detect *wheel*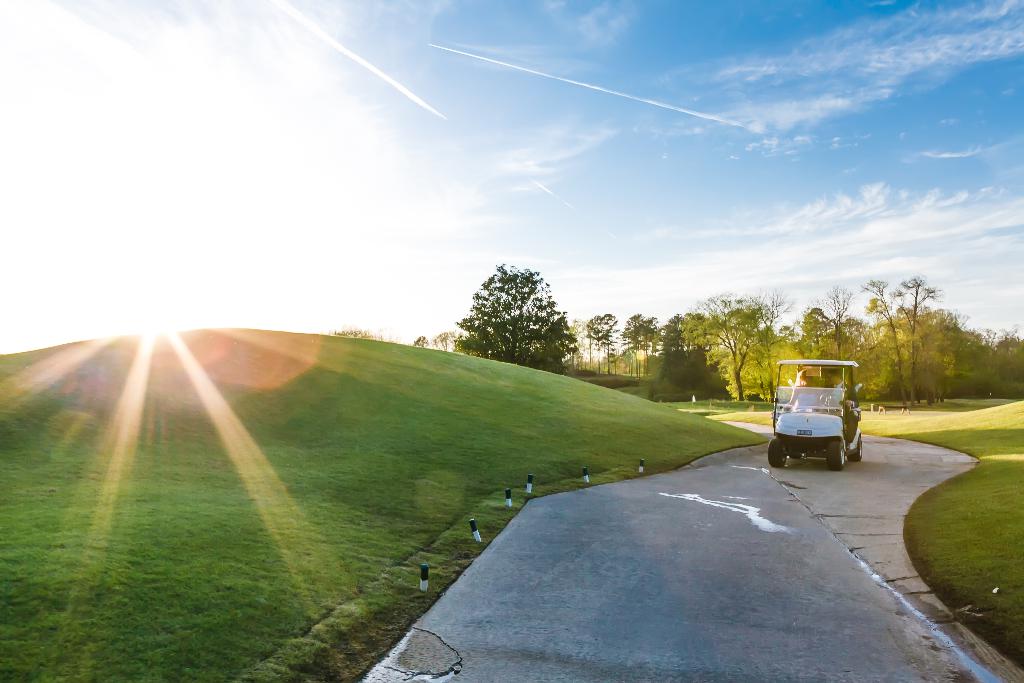
[x1=820, y1=393, x2=840, y2=406]
